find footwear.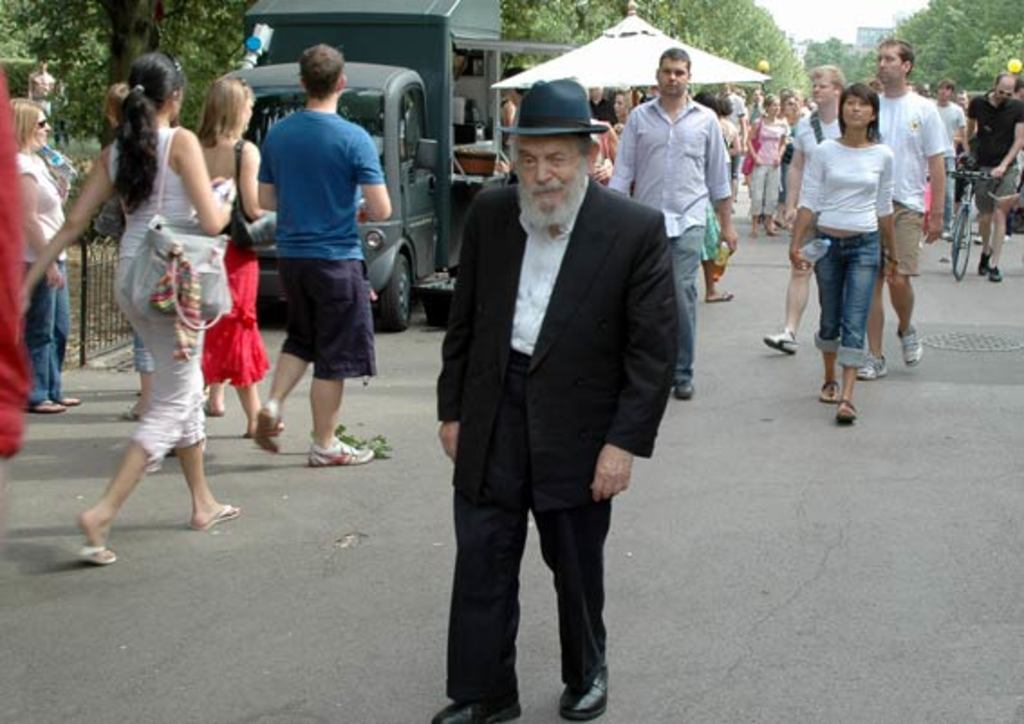
rect(759, 325, 796, 359).
